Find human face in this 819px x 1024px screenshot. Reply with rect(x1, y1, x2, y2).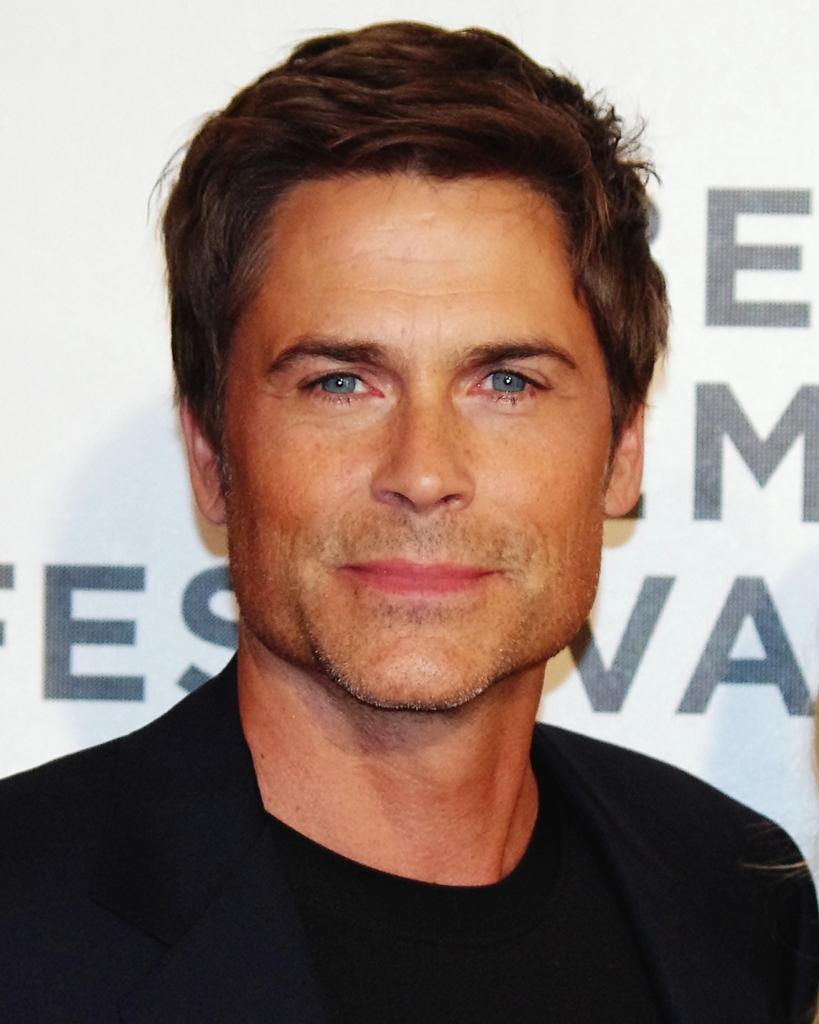
rect(218, 170, 617, 710).
